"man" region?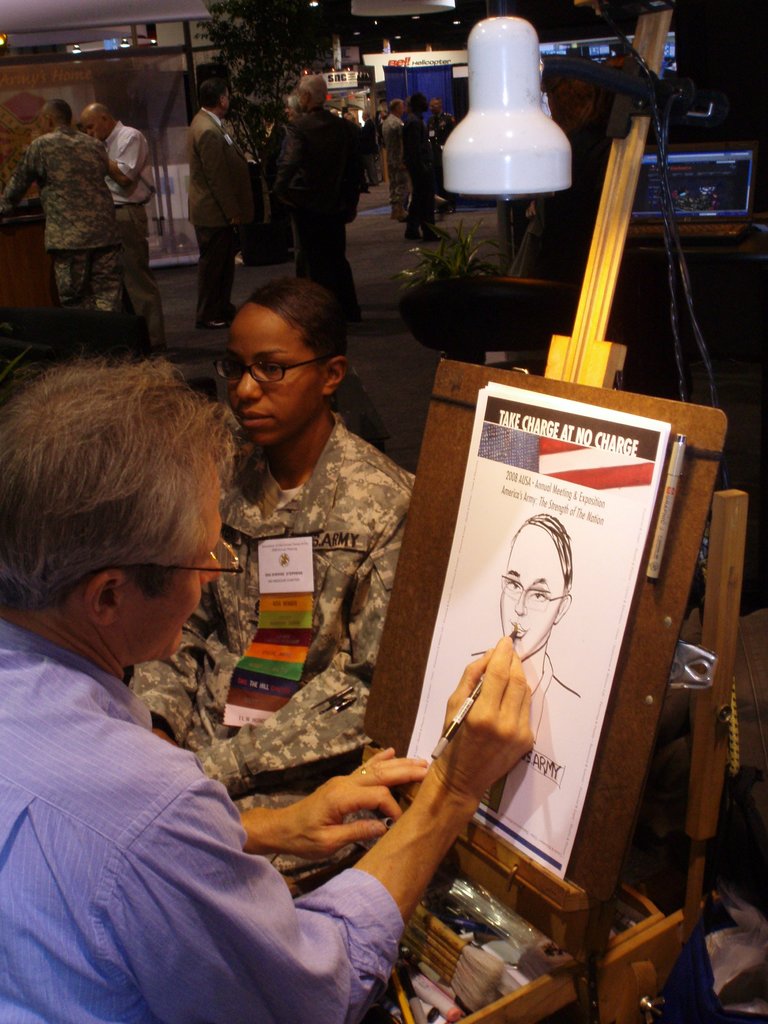
75, 102, 164, 344
